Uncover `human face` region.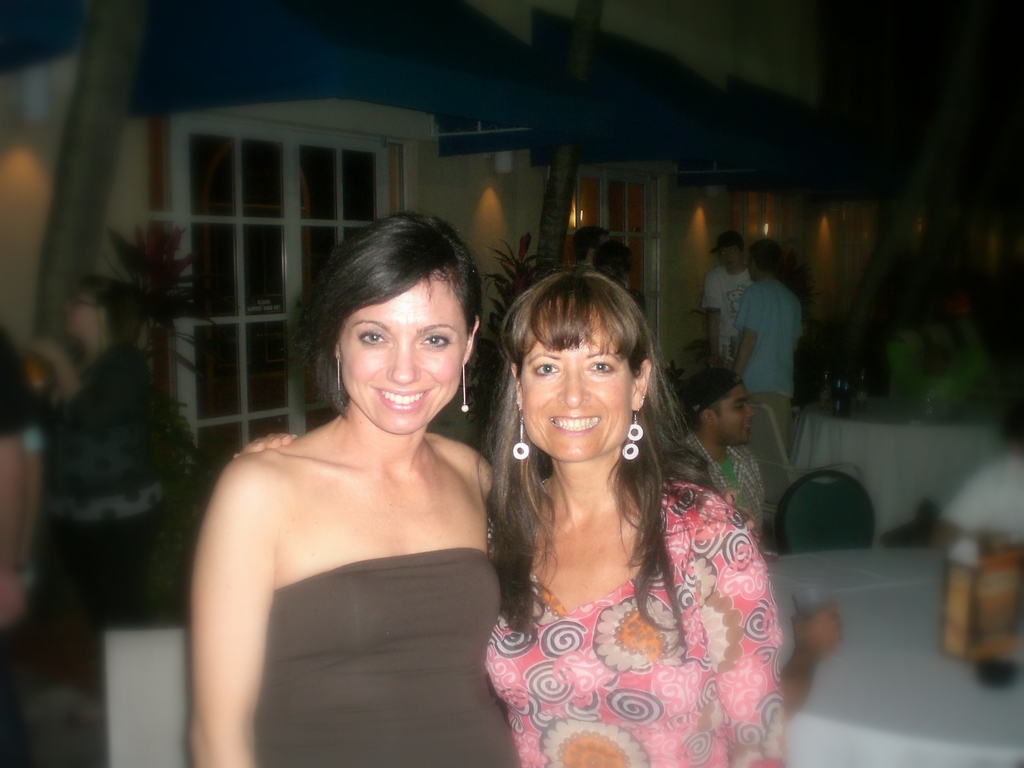
Uncovered: crop(520, 315, 633, 463).
